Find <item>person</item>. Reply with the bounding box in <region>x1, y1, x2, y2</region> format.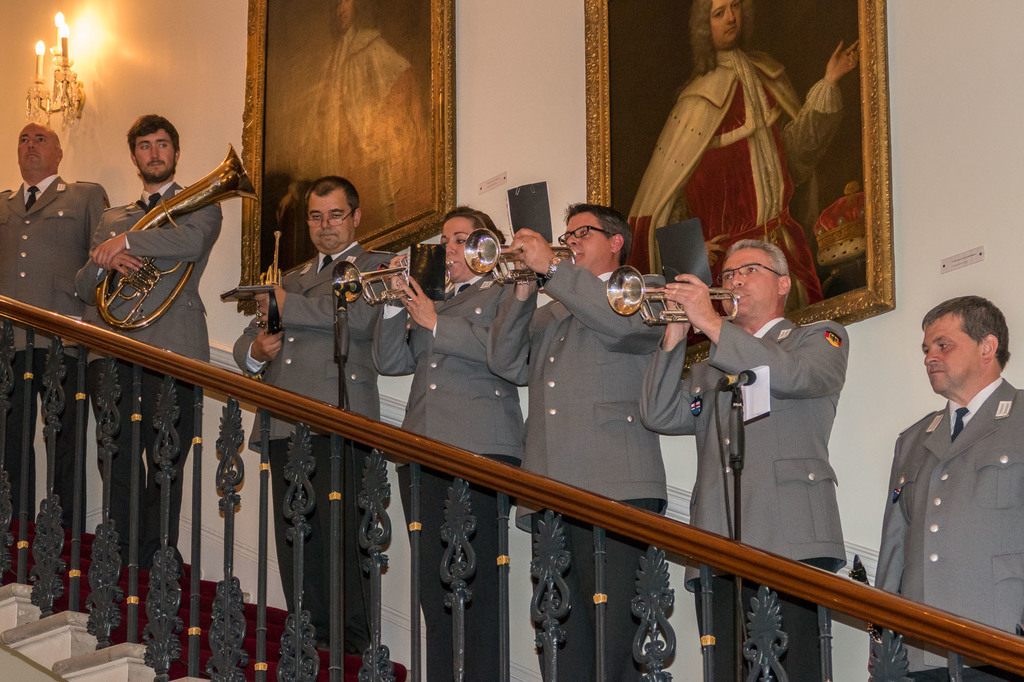
<region>75, 116, 222, 569</region>.
